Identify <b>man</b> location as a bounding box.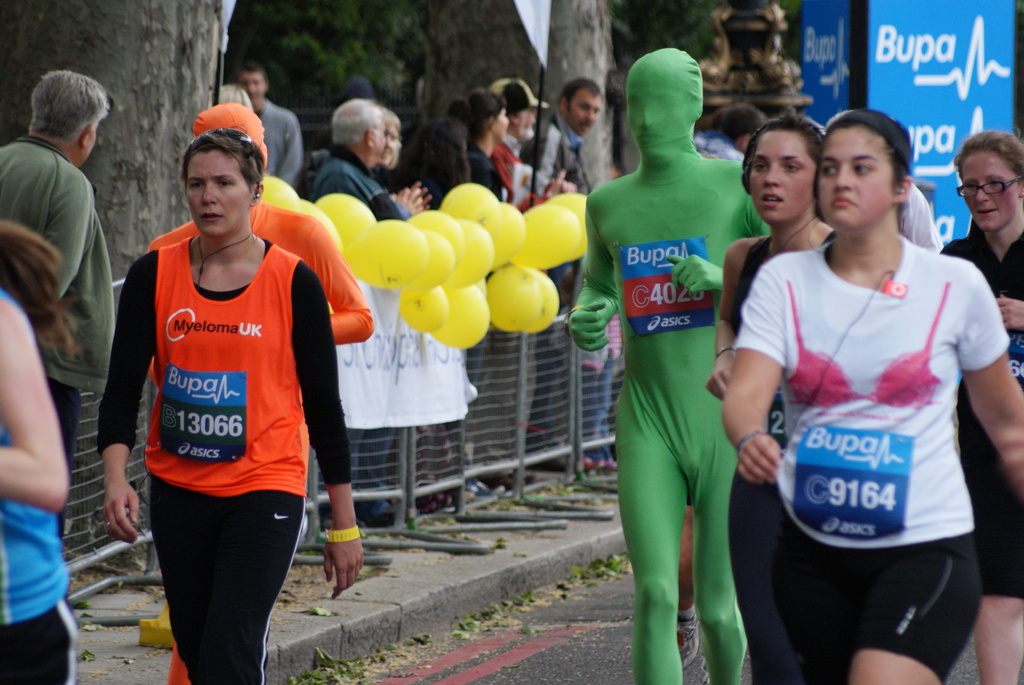
518 76 609 471.
